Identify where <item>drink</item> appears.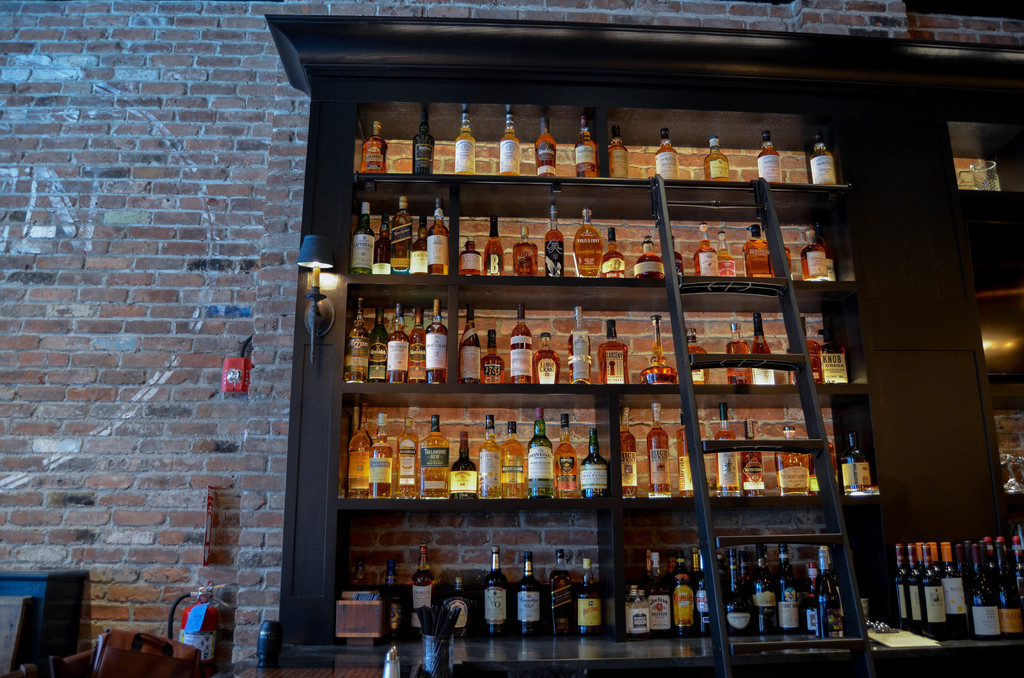
Appears at box(750, 314, 772, 380).
